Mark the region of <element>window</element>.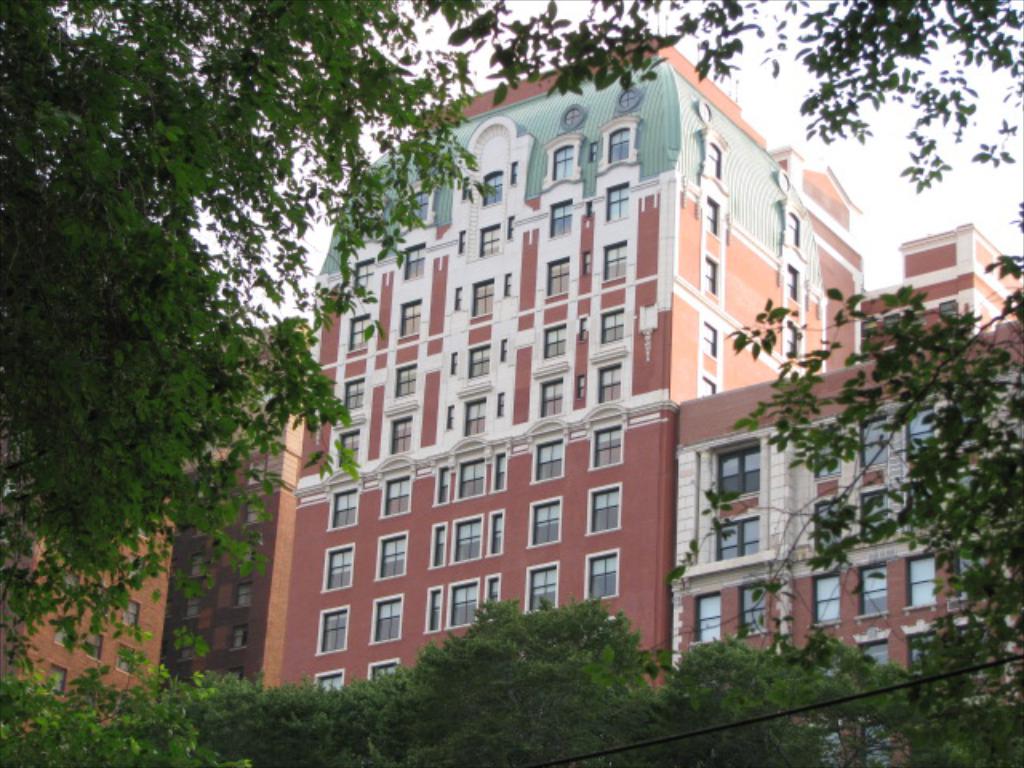
Region: (x1=370, y1=590, x2=398, y2=640).
